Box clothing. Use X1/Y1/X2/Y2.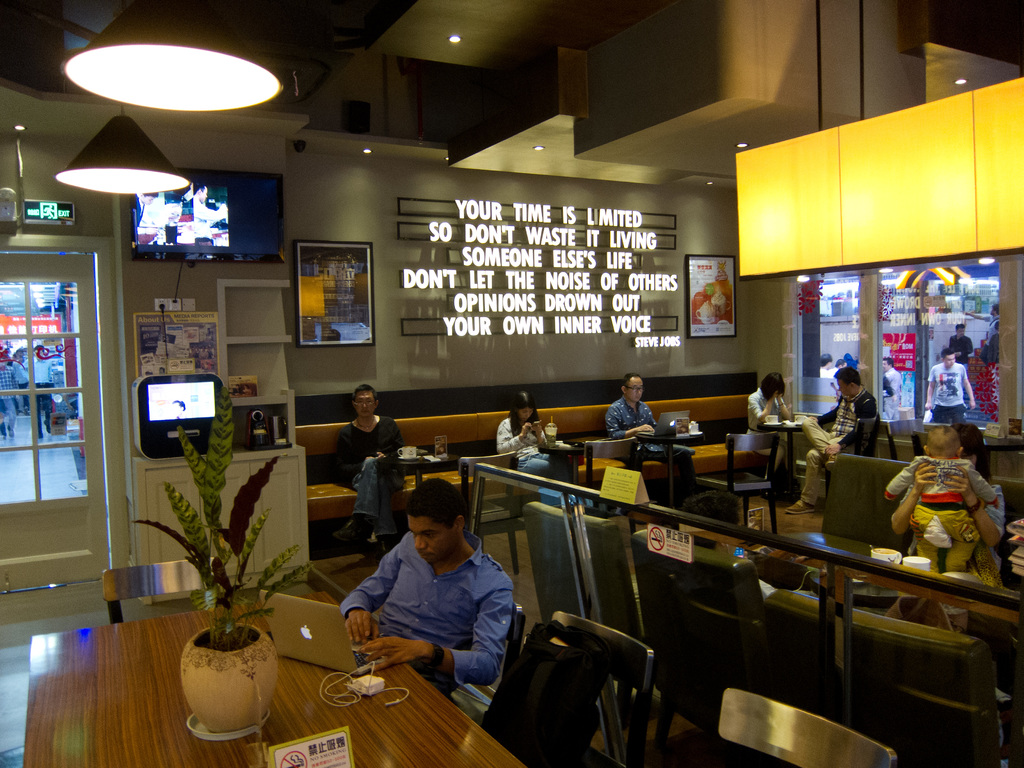
33/358/58/426.
